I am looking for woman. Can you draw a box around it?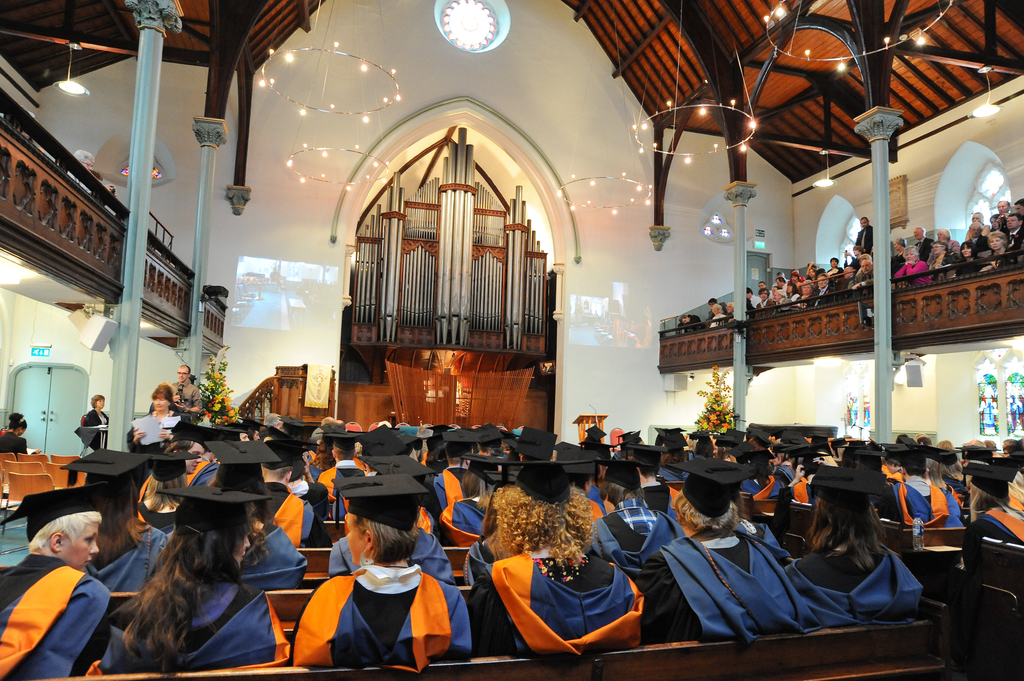
Sure, the bounding box is crop(798, 280, 819, 307).
